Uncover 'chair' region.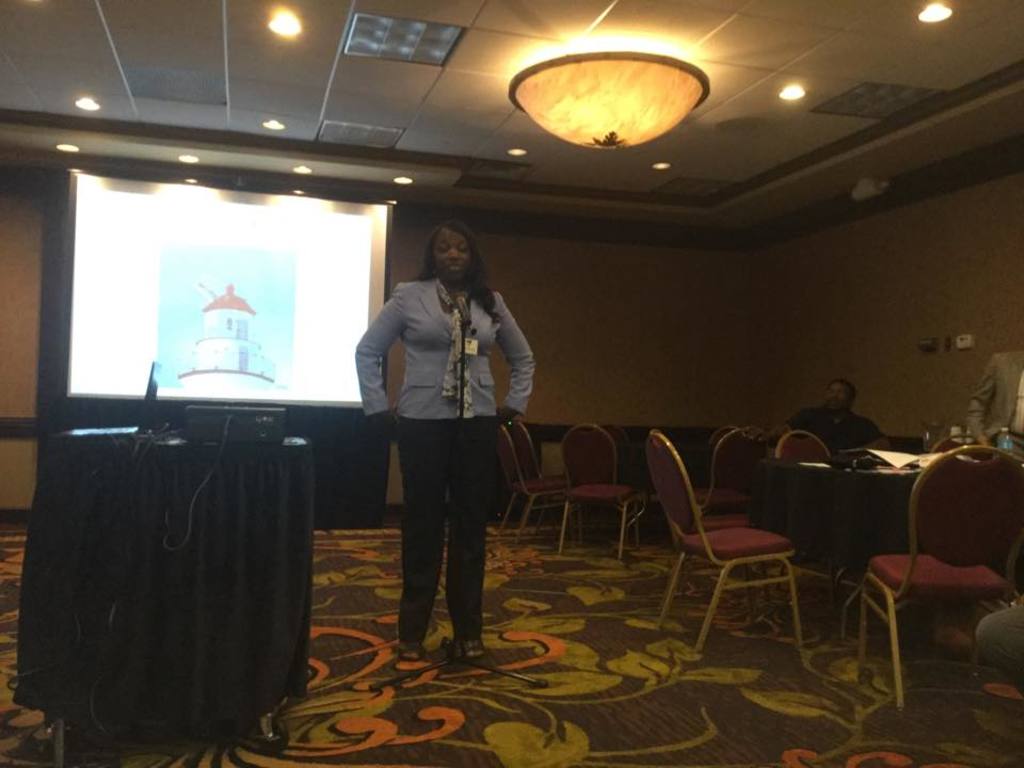
Uncovered: Rect(490, 423, 563, 538).
